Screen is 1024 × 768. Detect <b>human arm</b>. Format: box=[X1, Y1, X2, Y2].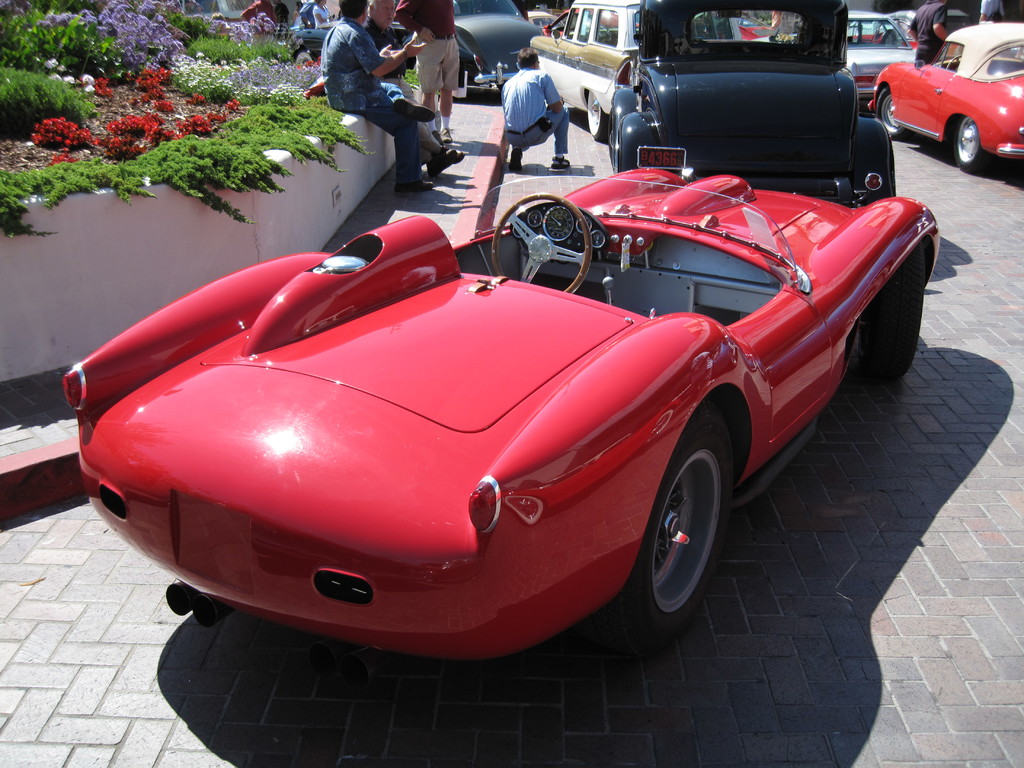
box=[483, 116, 509, 157].
